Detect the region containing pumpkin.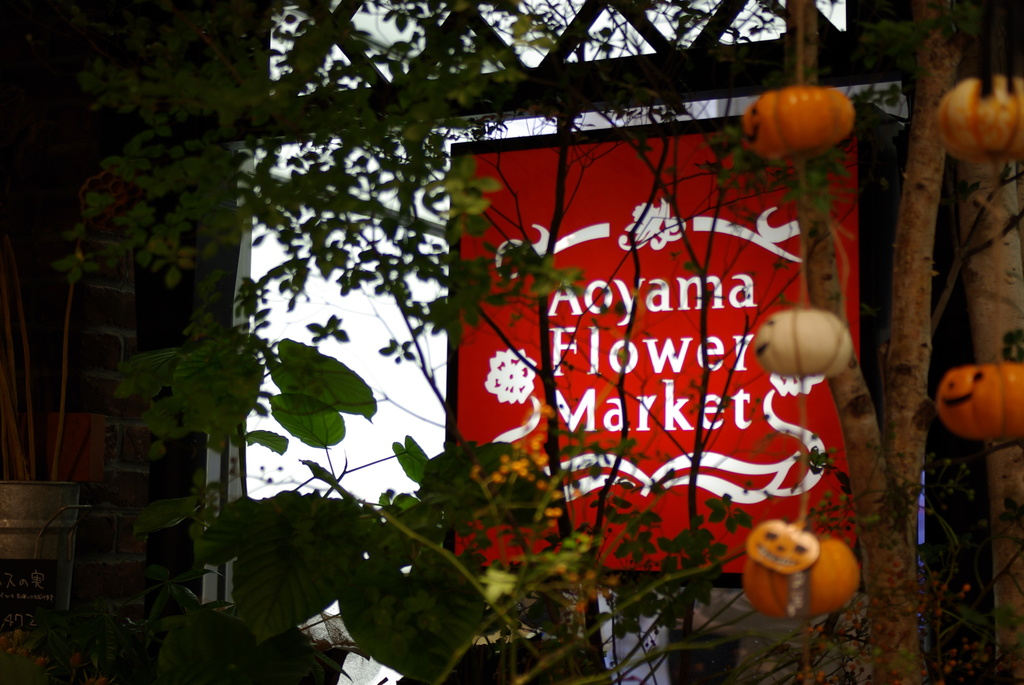
x1=740, y1=72, x2=867, y2=162.
